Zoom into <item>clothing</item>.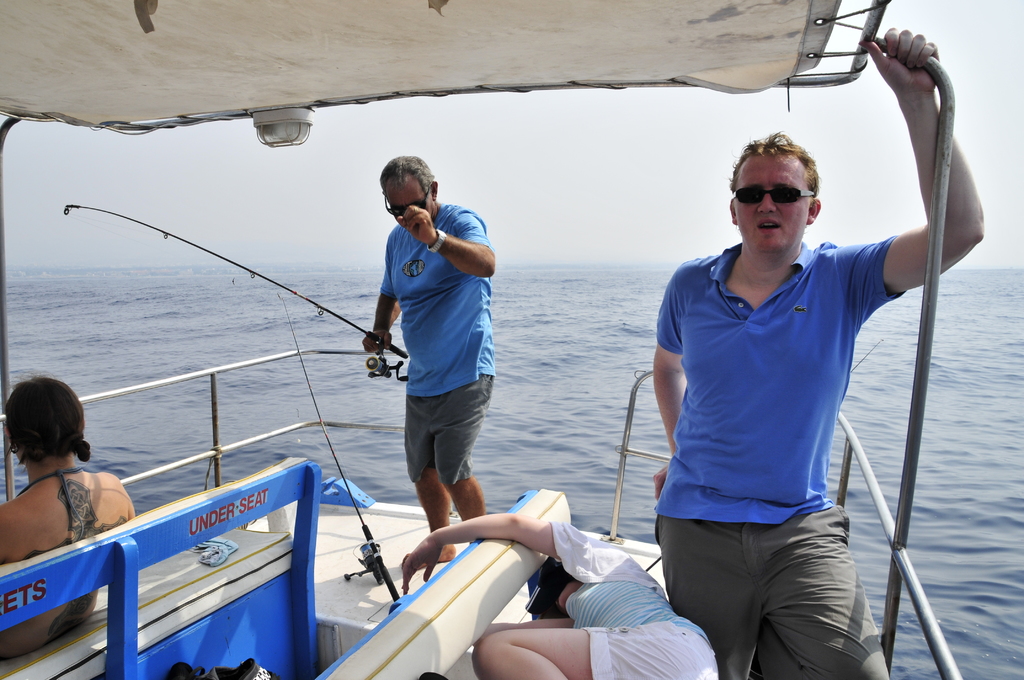
Zoom target: x1=375 y1=197 x2=506 y2=492.
